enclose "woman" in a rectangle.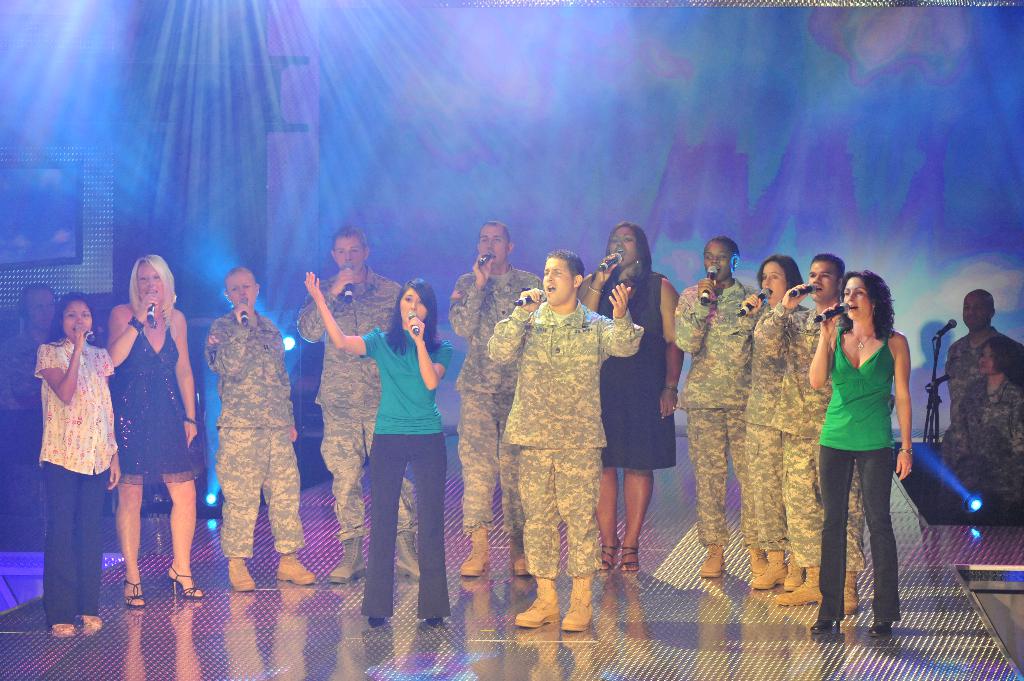
bbox=[33, 300, 125, 635].
